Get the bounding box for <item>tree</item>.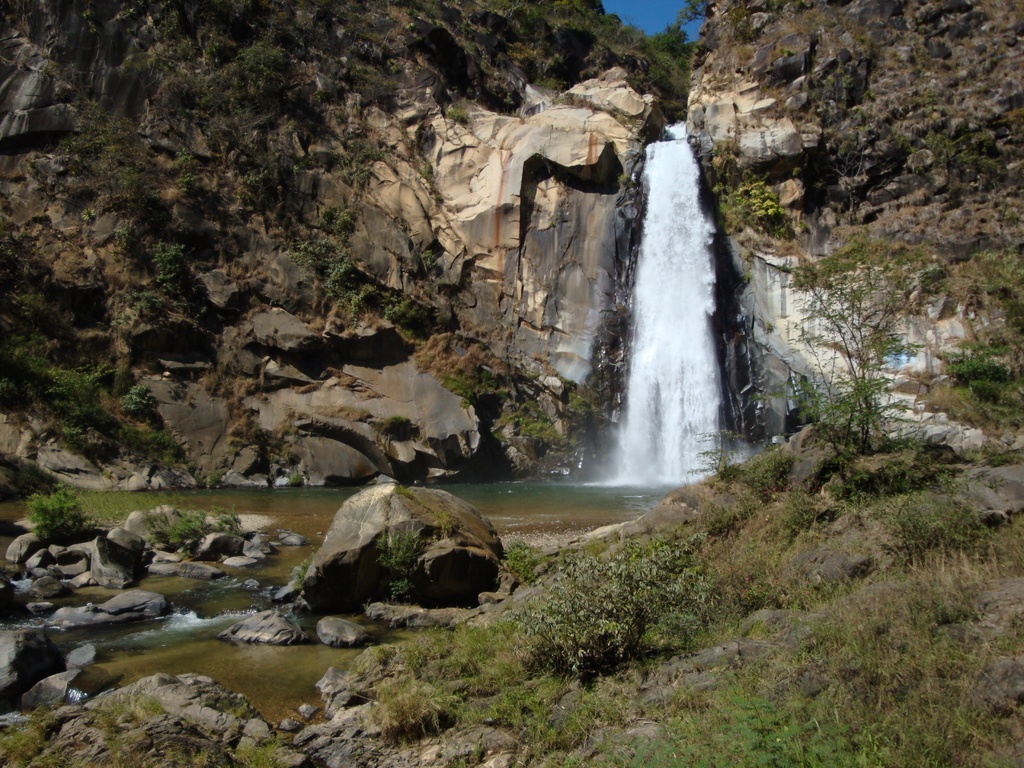
locate(237, 40, 300, 102).
